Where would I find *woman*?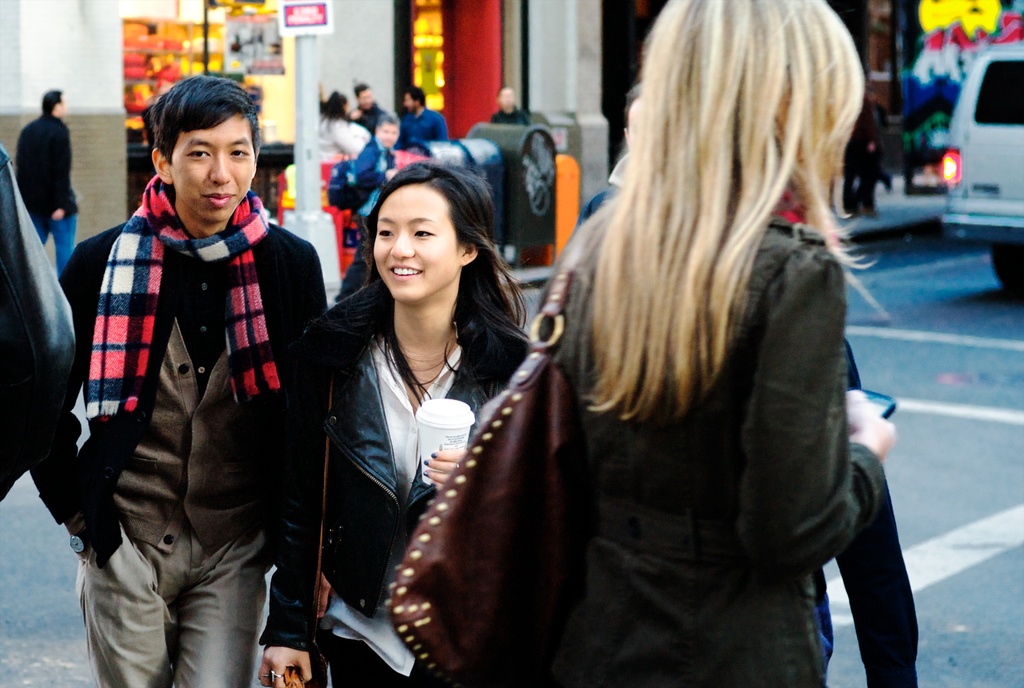
At x1=316 y1=92 x2=355 y2=150.
